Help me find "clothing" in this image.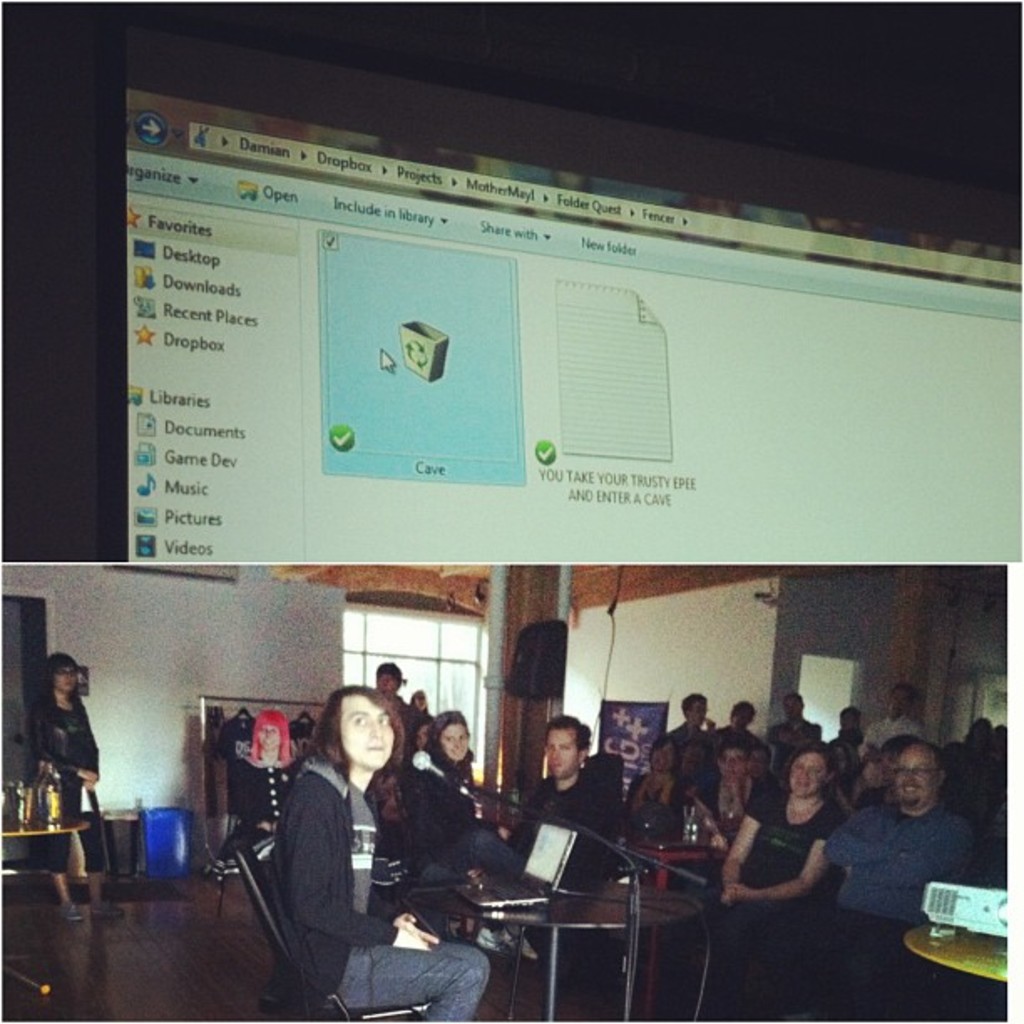
Found it: {"x1": 863, "y1": 714, "x2": 924, "y2": 793}.
